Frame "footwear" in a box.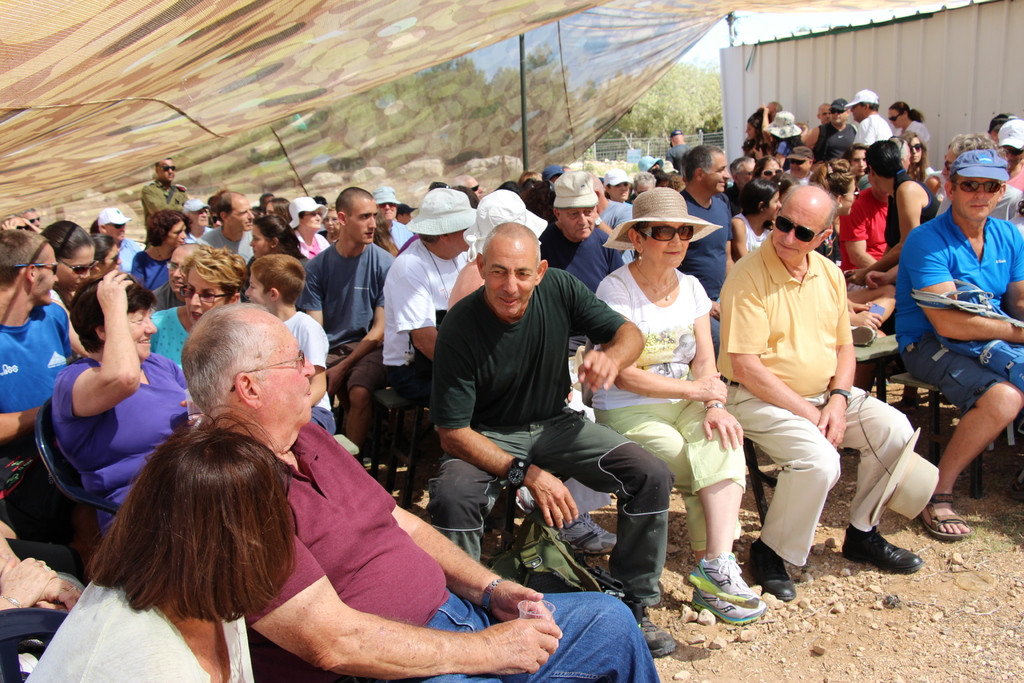
x1=688, y1=552, x2=760, y2=612.
